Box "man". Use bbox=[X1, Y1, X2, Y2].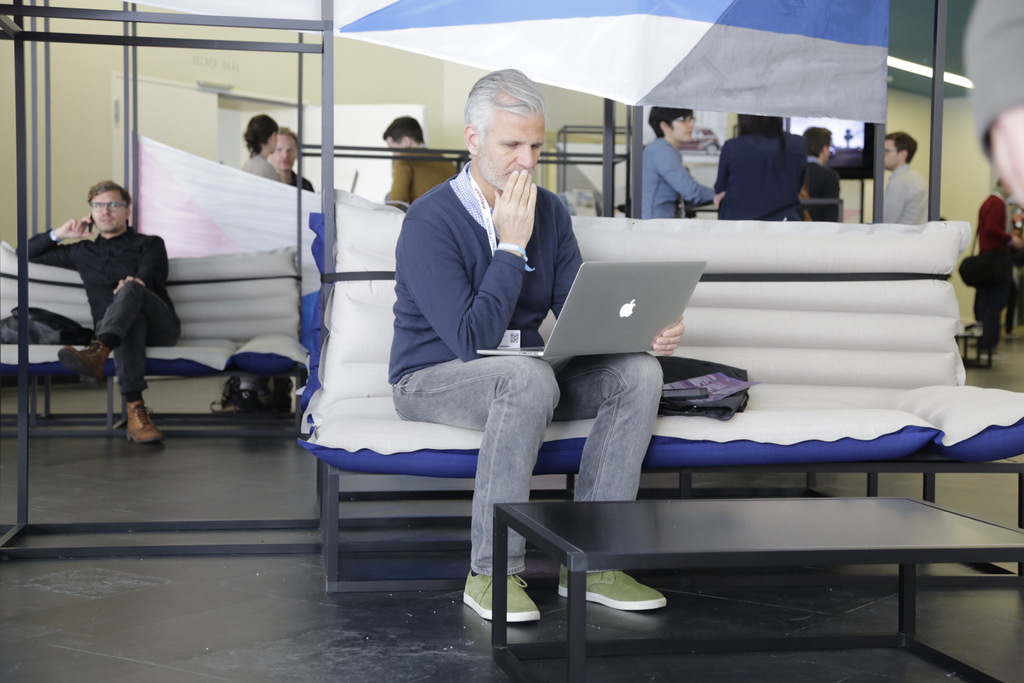
bbox=[879, 129, 932, 225].
